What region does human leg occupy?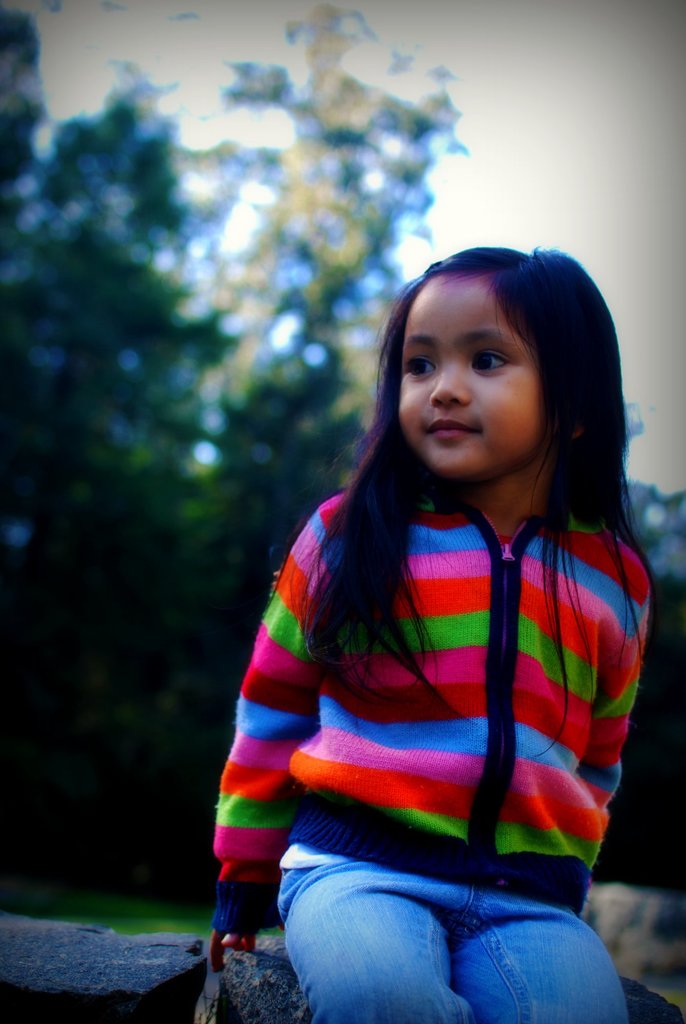
279 846 470 1023.
